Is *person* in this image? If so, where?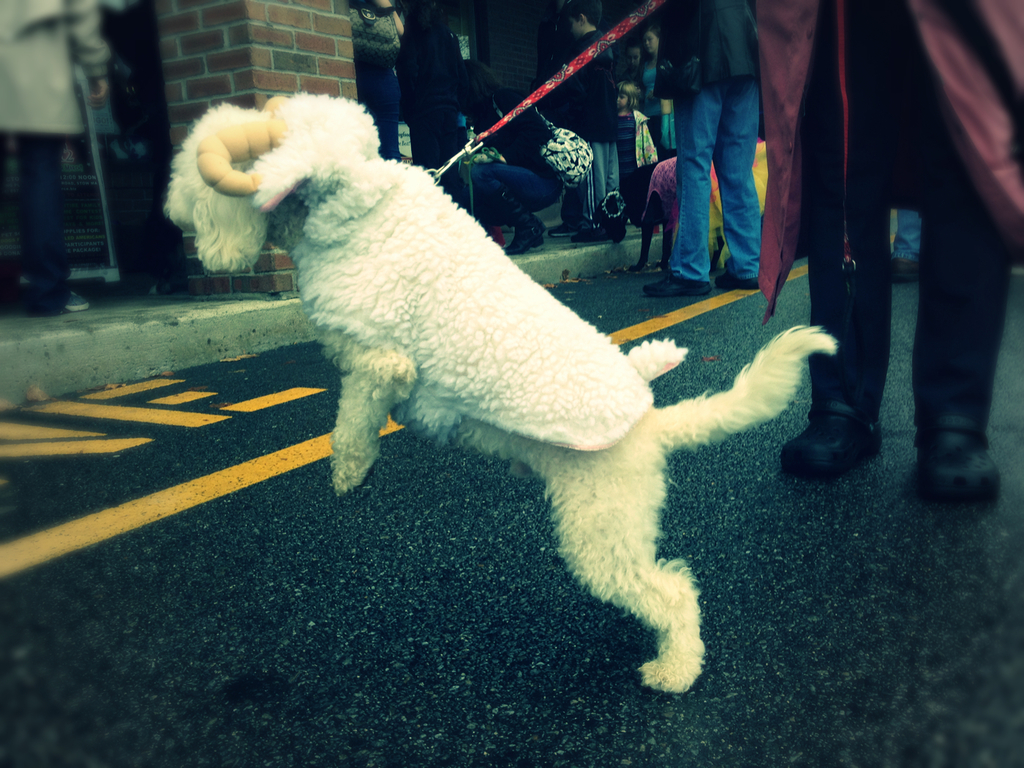
Yes, at bbox(783, 7, 1012, 522).
